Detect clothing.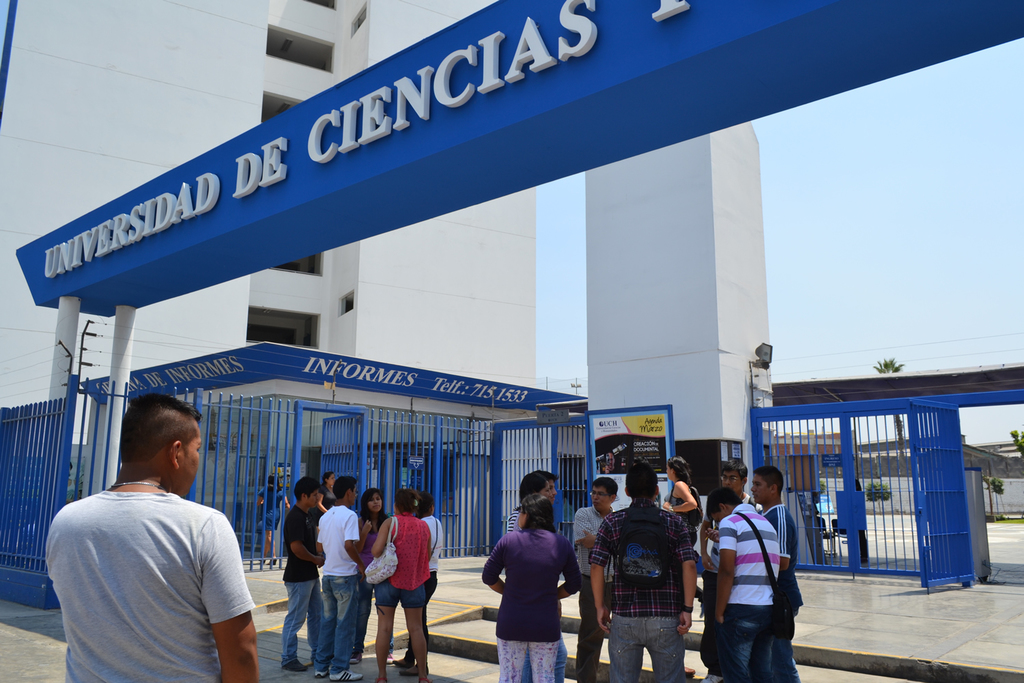
Detected at Rect(702, 495, 758, 675).
